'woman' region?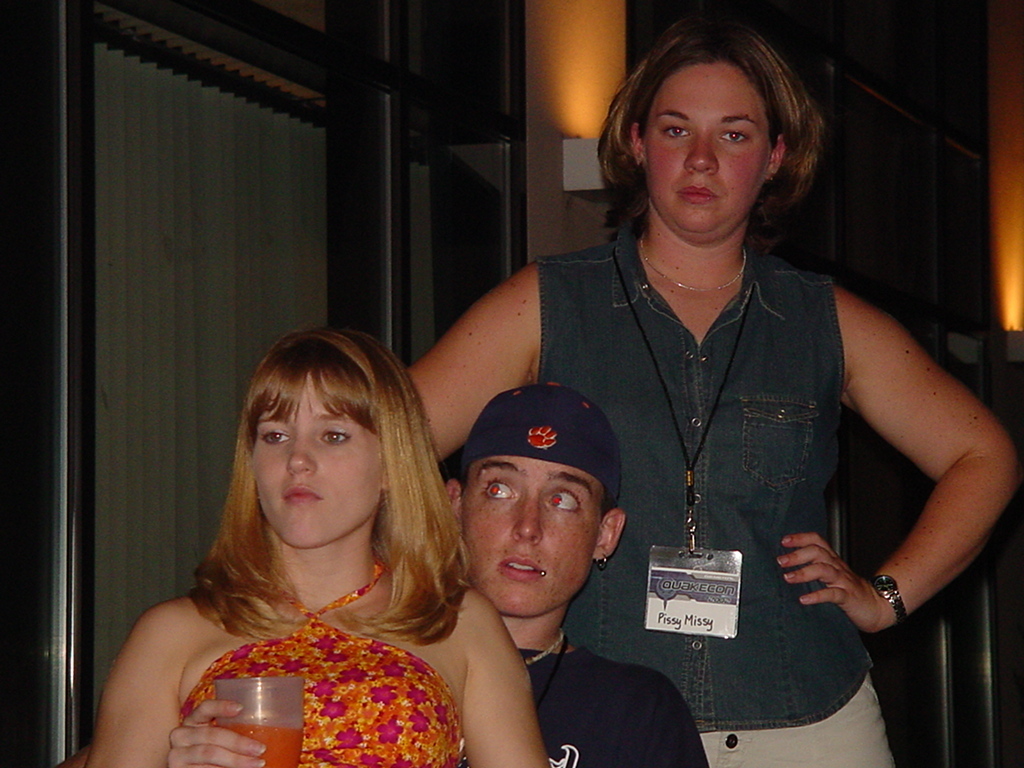
crop(397, 10, 1023, 767)
